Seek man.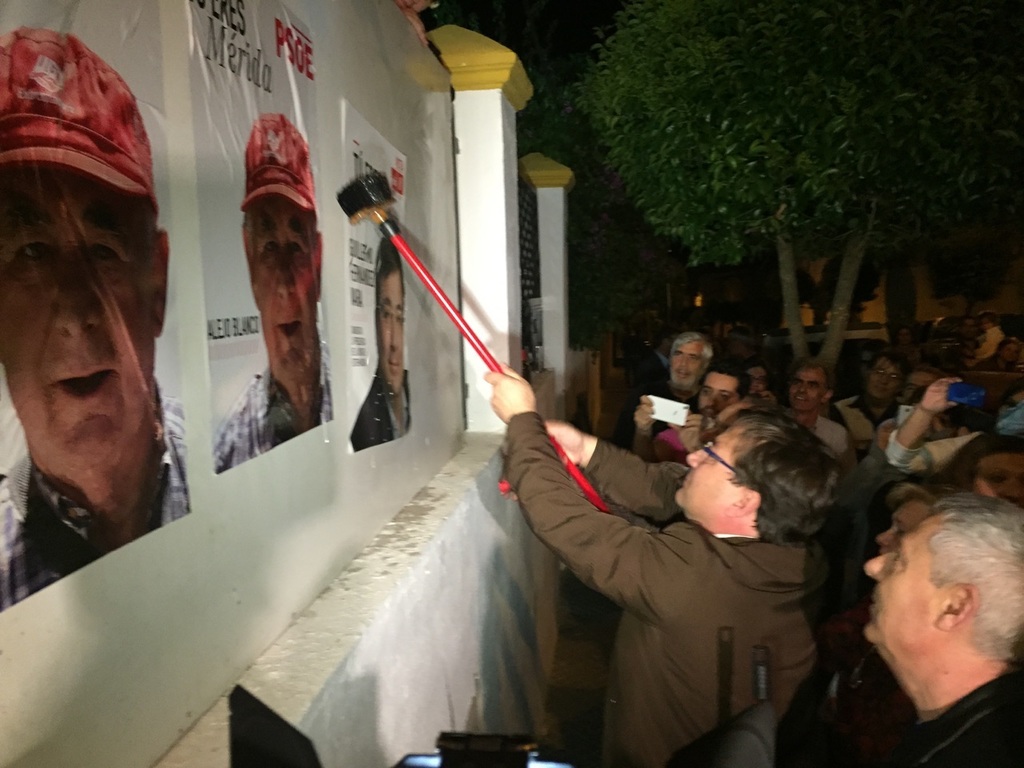
844, 353, 900, 444.
